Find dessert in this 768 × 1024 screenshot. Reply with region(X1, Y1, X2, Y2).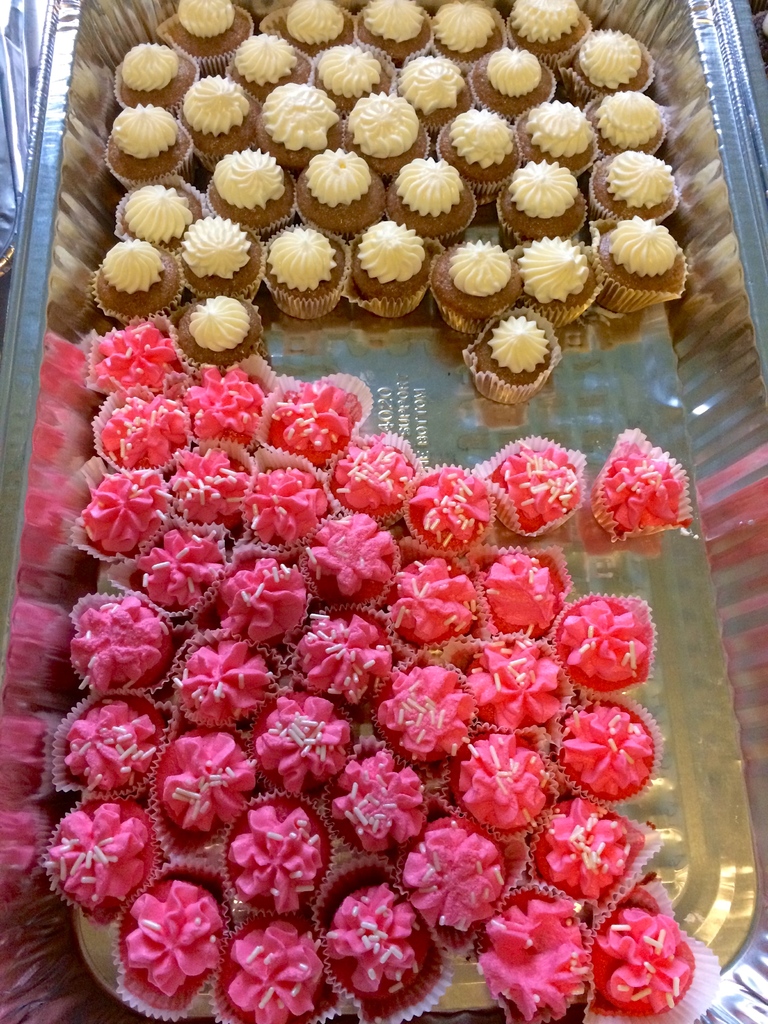
region(349, 216, 429, 316).
